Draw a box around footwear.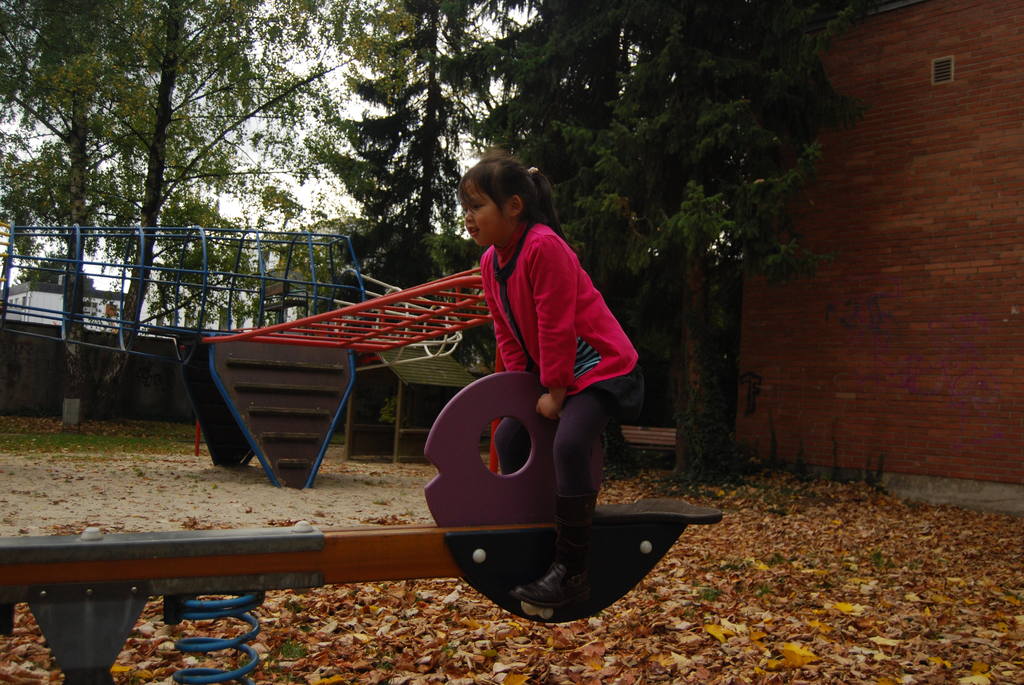
l=512, t=492, r=590, b=602.
